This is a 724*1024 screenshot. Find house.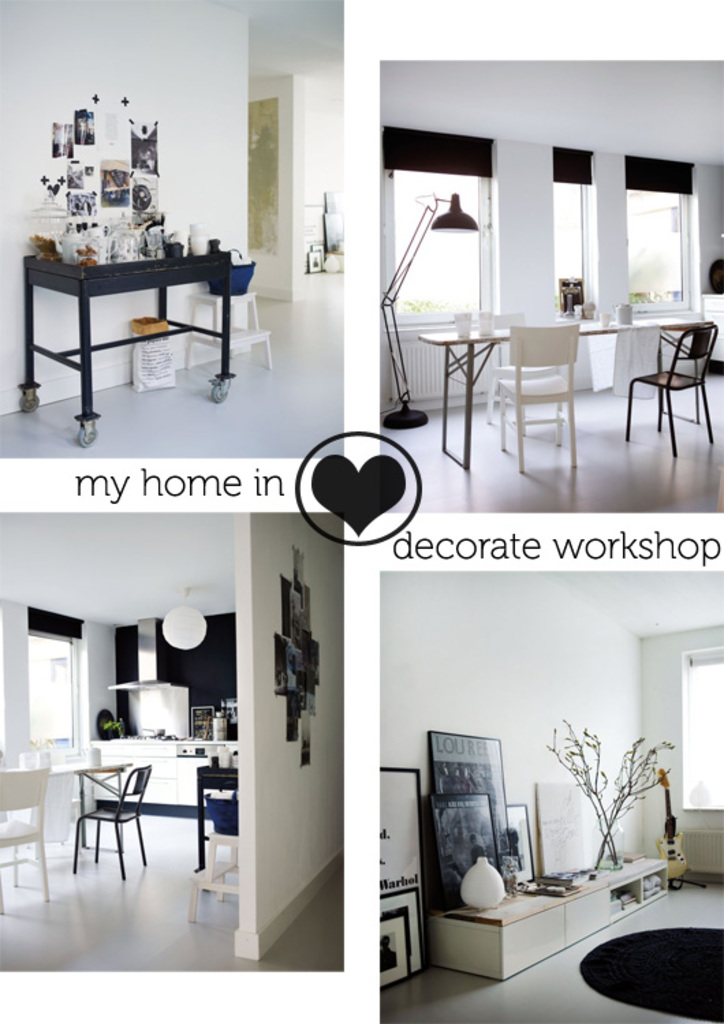
Bounding box: rect(0, 509, 348, 973).
